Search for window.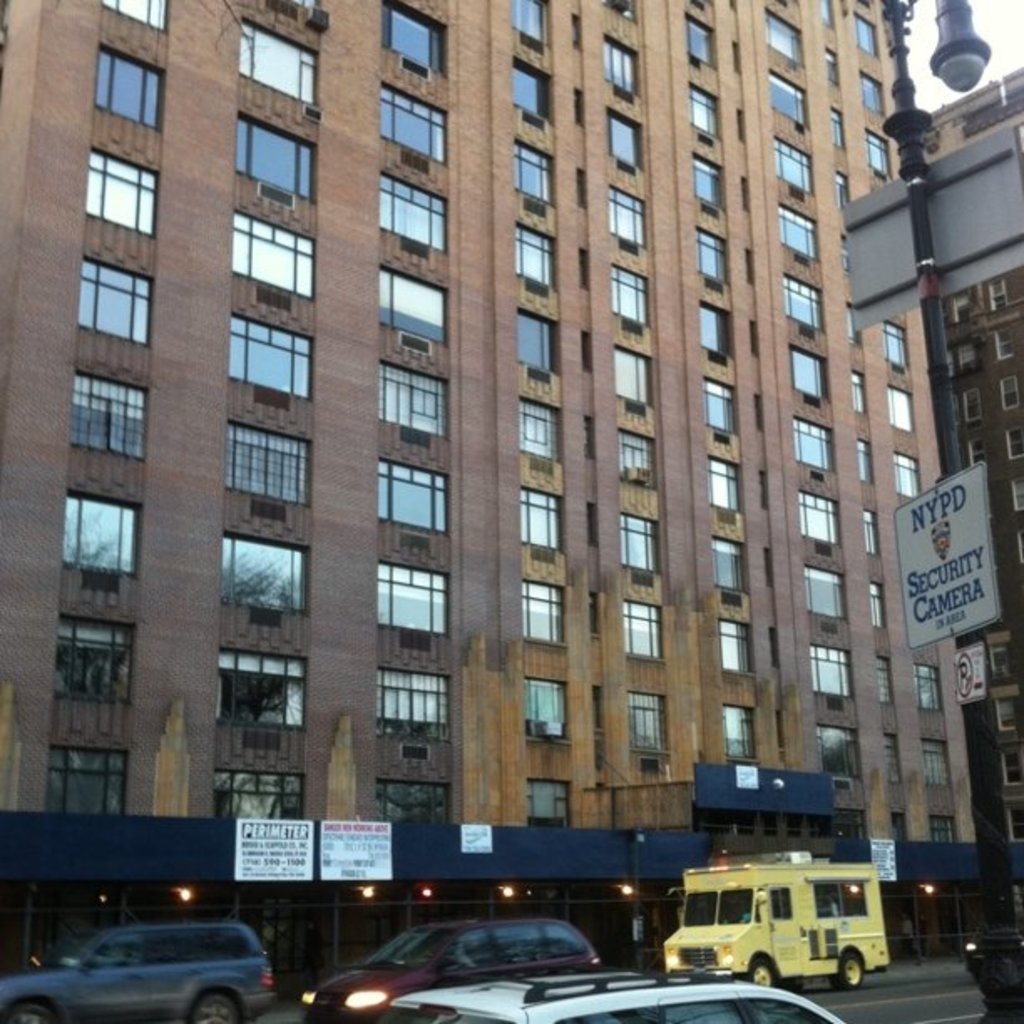
Found at 90:55:174:142.
